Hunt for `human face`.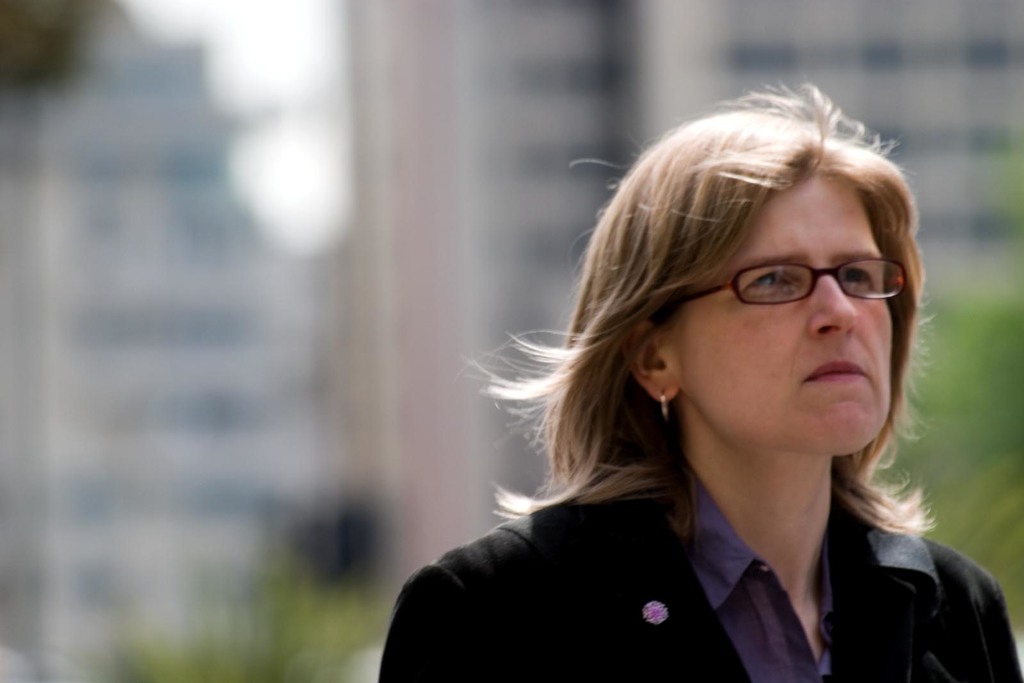
Hunted down at BBox(666, 165, 895, 458).
